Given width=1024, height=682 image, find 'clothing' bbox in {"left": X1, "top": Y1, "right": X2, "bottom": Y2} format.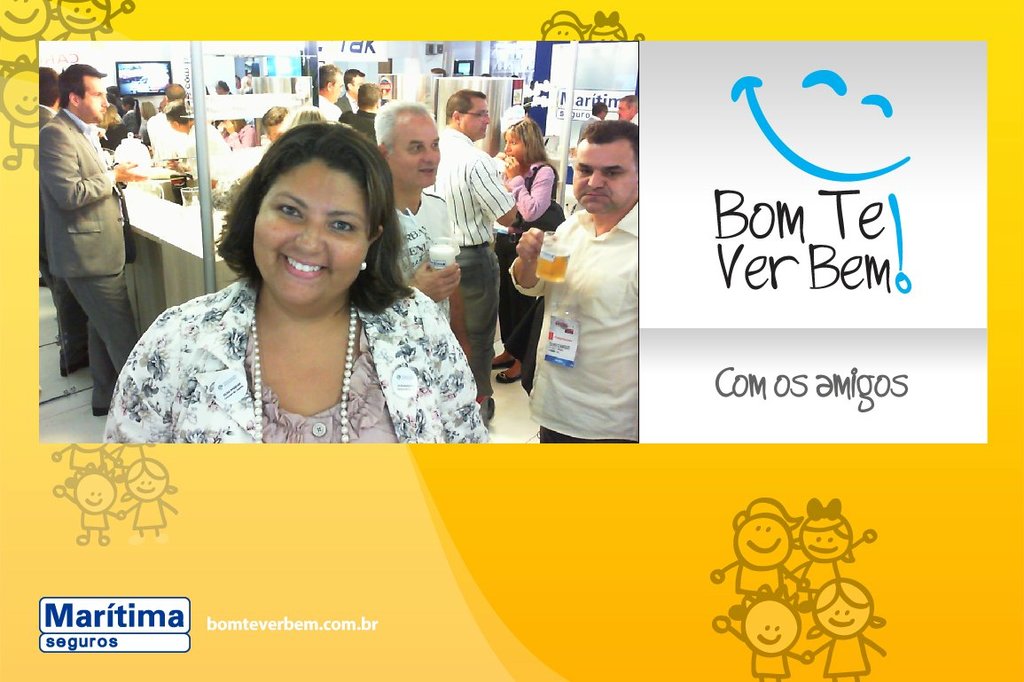
{"left": 28, "top": 109, "right": 116, "bottom": 278}.
